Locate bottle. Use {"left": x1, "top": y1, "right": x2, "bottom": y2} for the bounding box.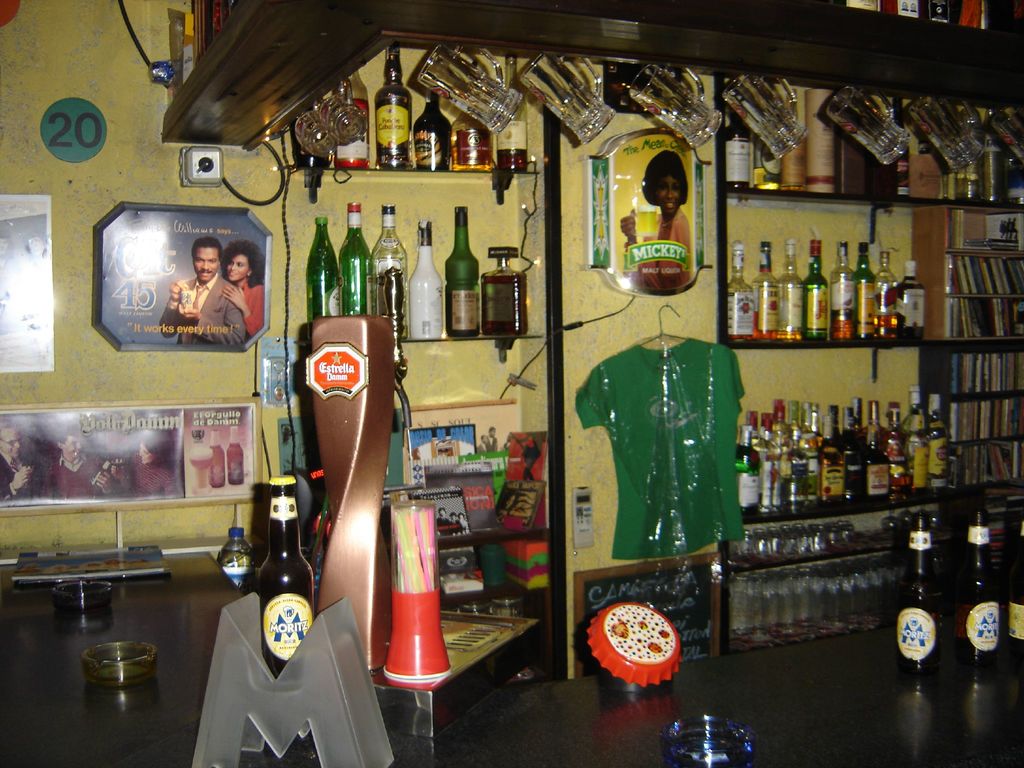
{"left": 723, "top": 243, "right": 757, "bottom": 339}.
